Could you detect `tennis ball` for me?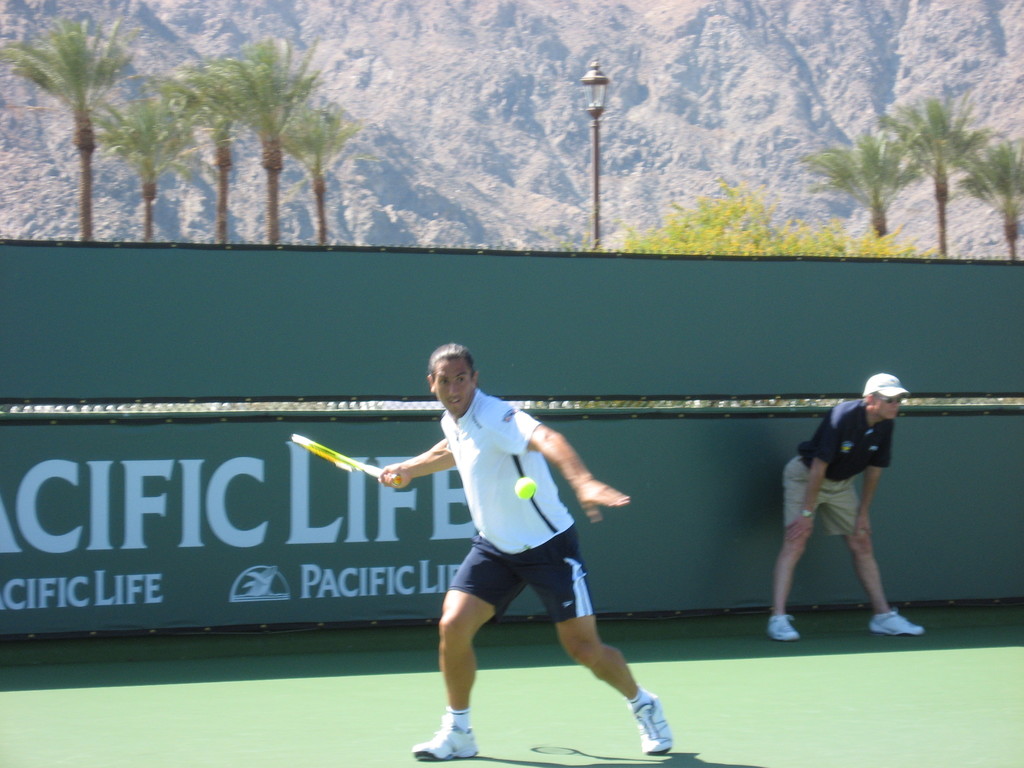
Detection result: bbox=[515, 477, 536, 499].
